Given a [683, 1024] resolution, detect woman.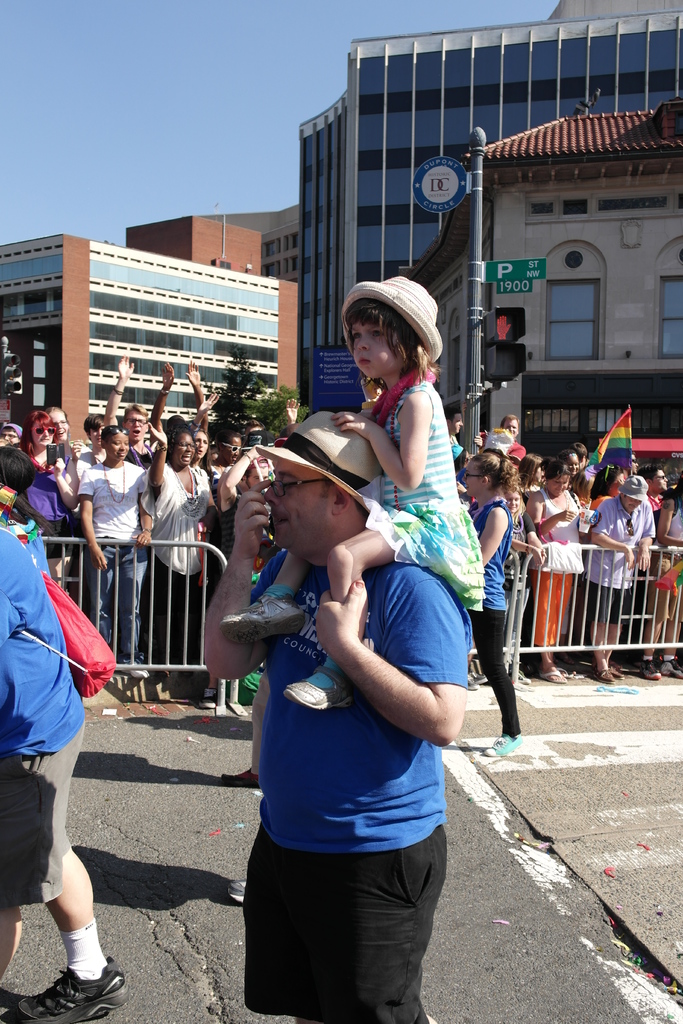
BBox(453, 453, 525, 760).
